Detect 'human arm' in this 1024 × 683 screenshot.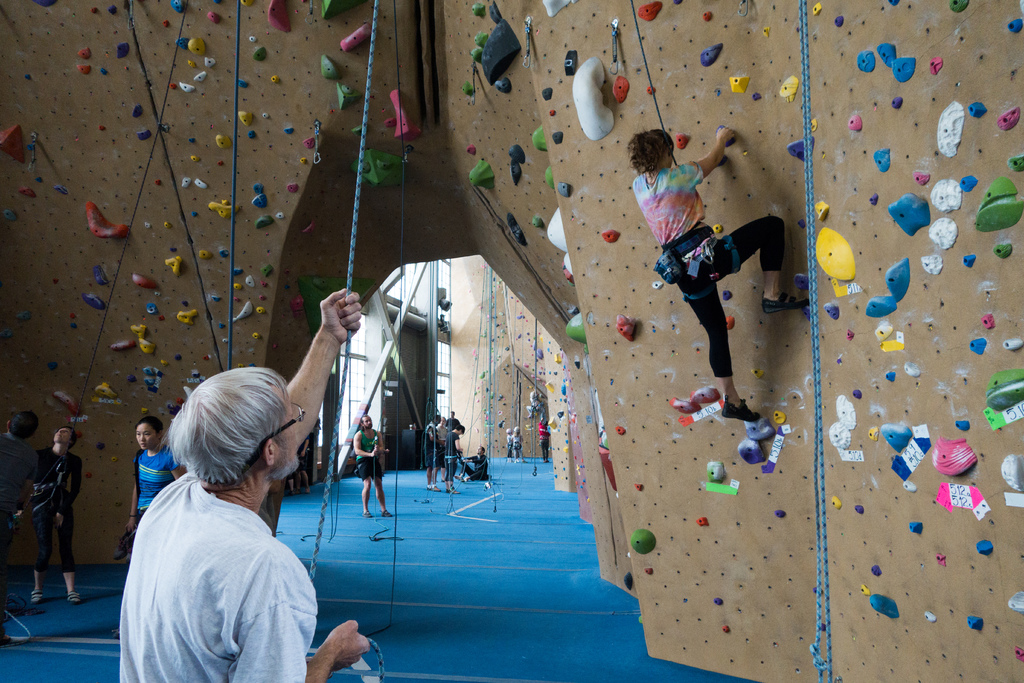
Detection: <box>122,460,139,536</box>.
